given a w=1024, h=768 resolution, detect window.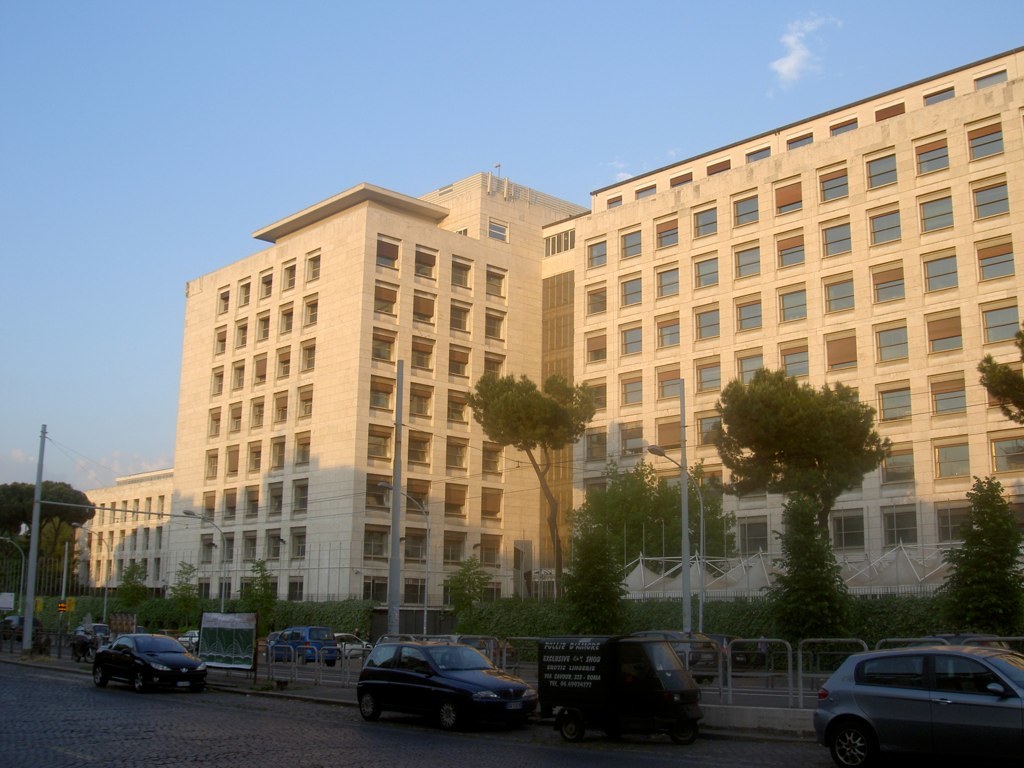
209 366 222 396.
